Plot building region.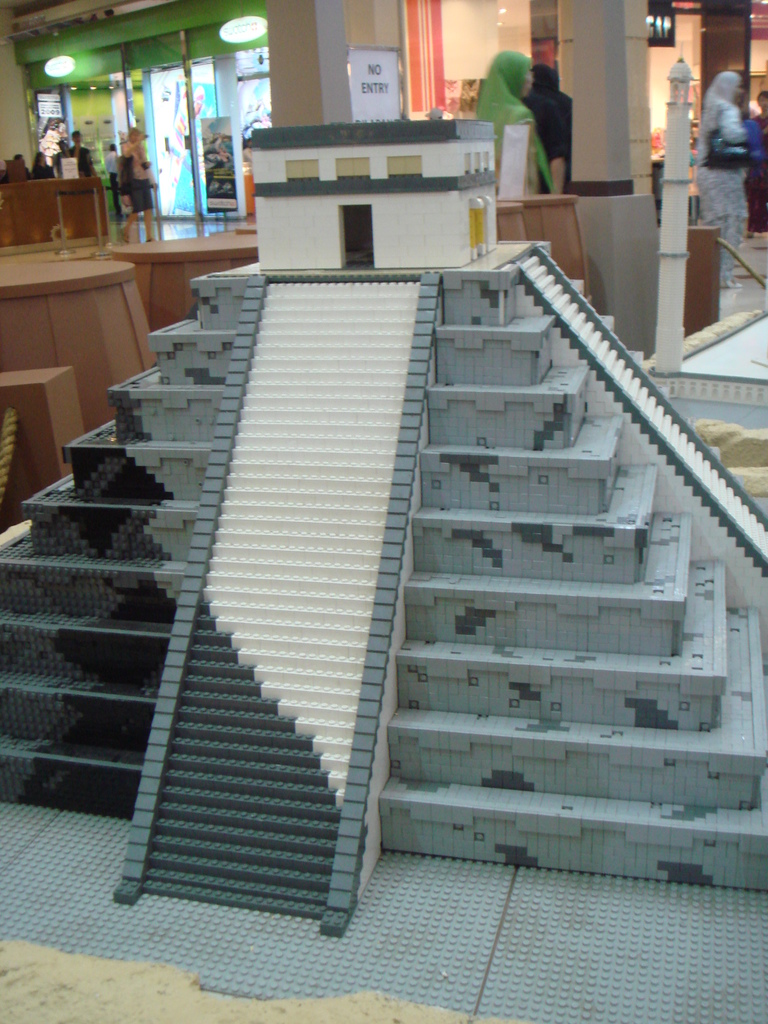
Plotted at pyautogui.locateOnScreen(0, 0, 767, 1023).
